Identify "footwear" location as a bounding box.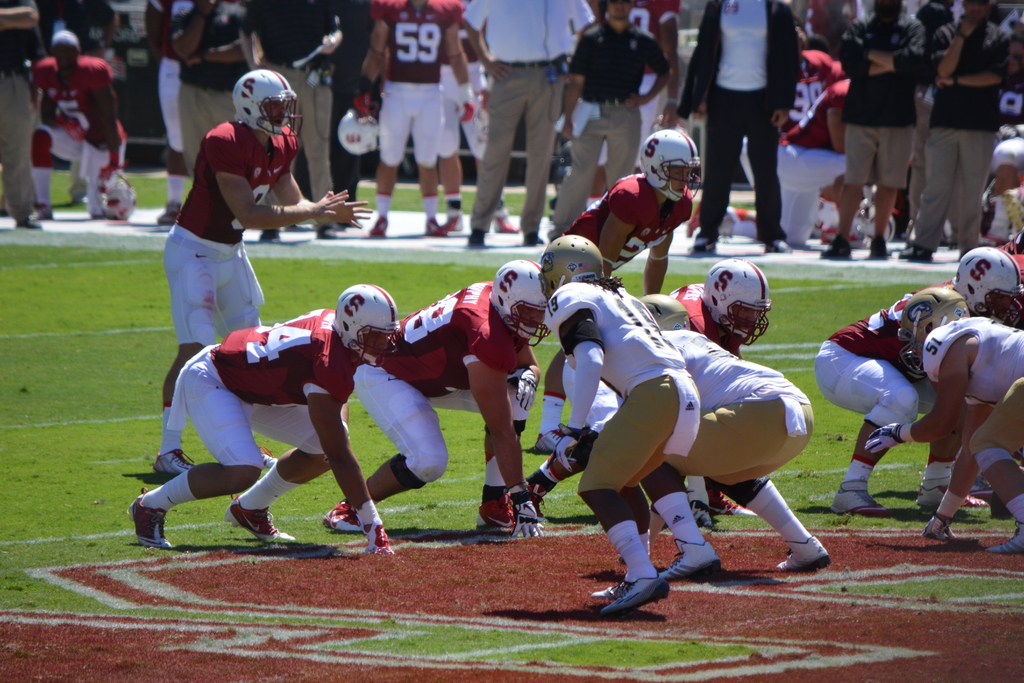
bbox=[582, 562, 646, 597].
